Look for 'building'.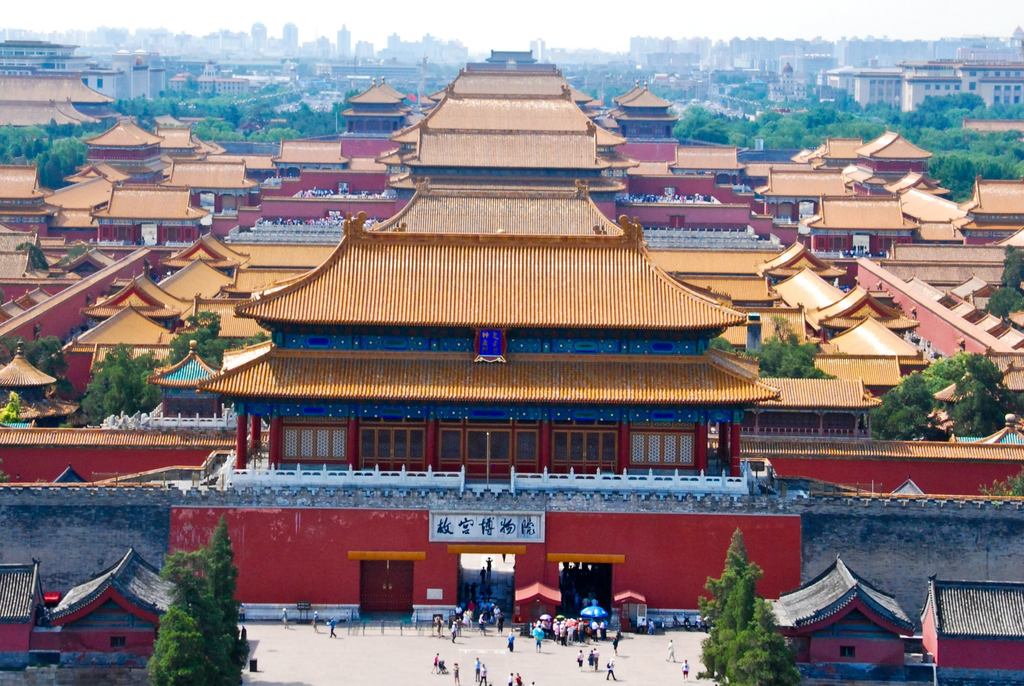
Found: l=268, t=169, r=377, b=195.
